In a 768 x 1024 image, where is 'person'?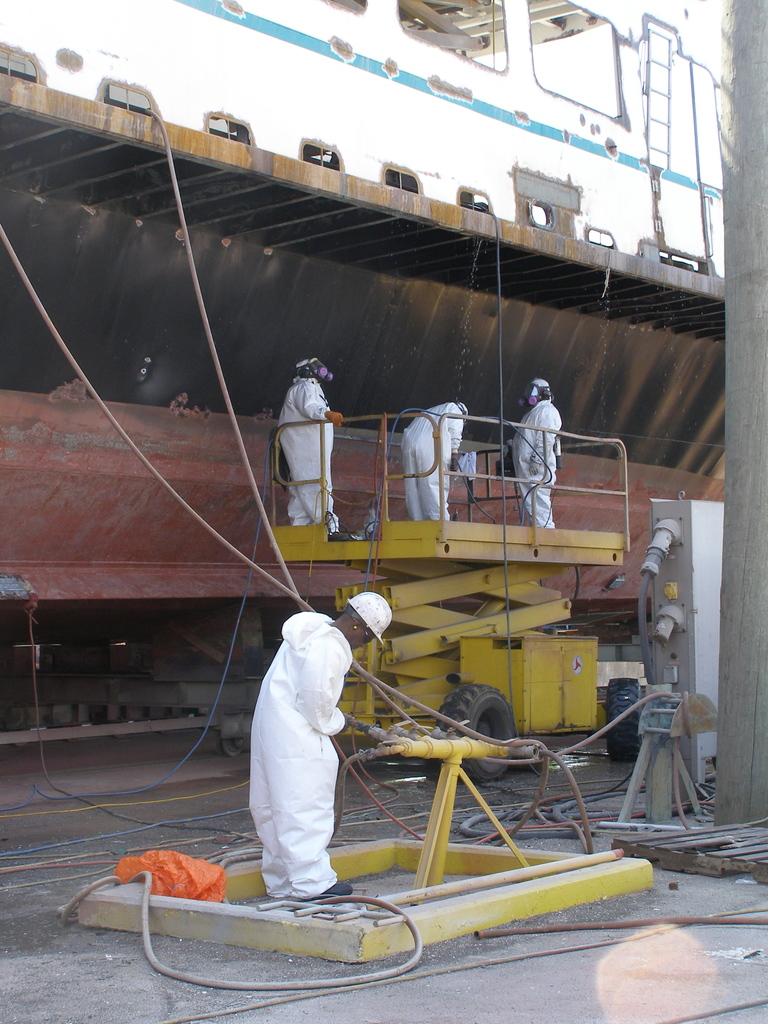
rect(399, 403, 468, 522).
